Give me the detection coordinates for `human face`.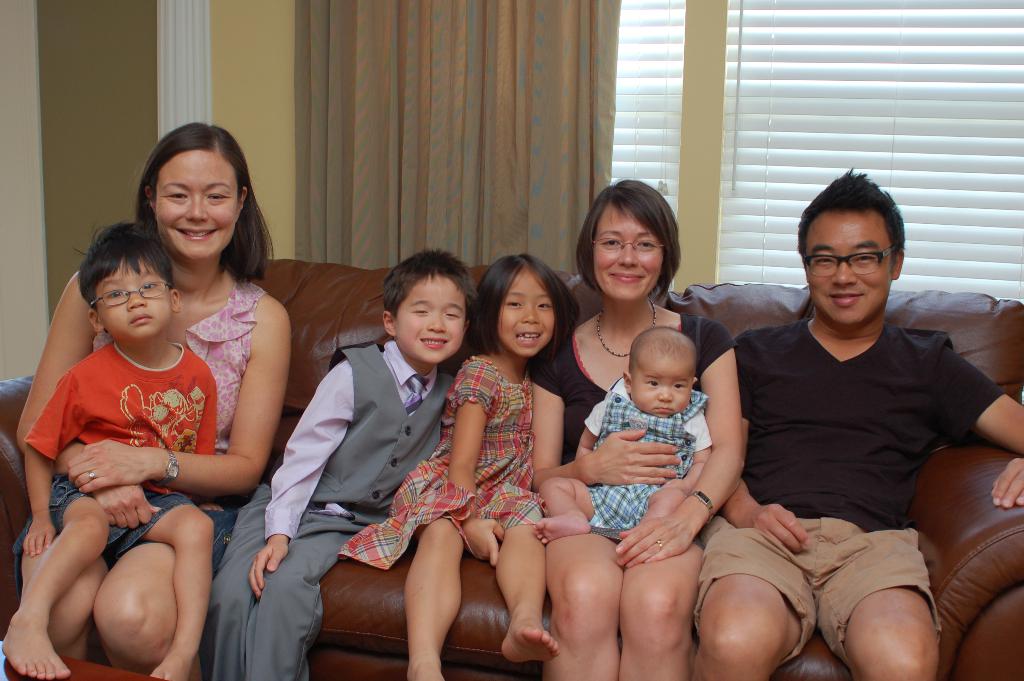
[left=99, top=261, right=168, bottom=343].
